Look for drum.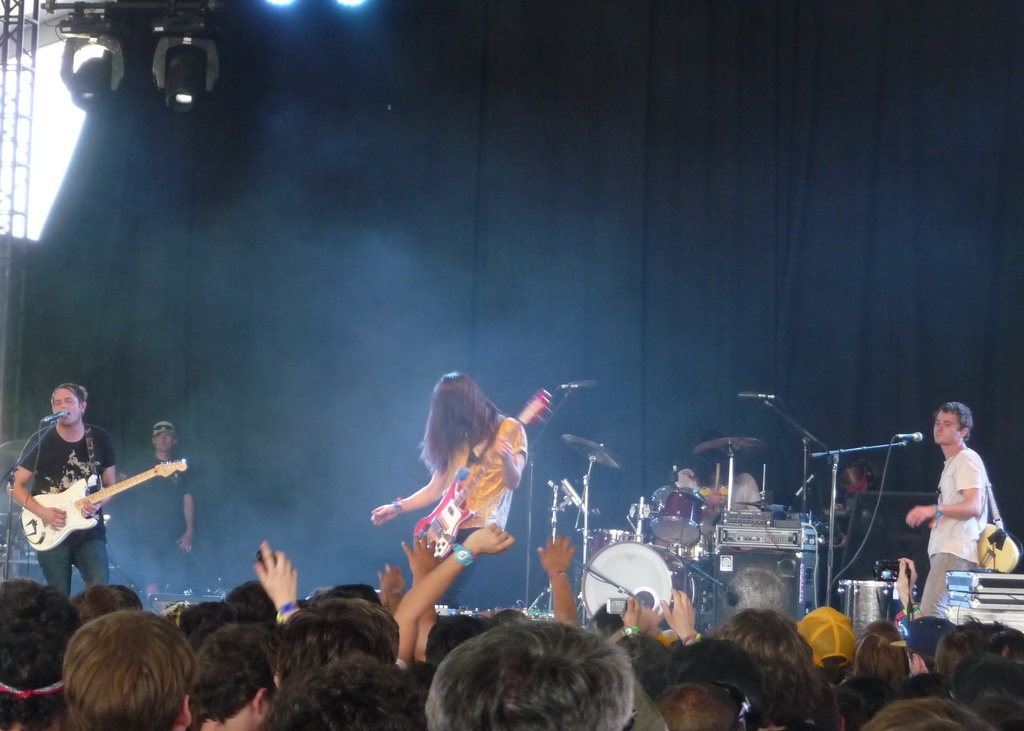
Found: {"left": 870, "top": 549, "right": 910, "bottom": 587}.
